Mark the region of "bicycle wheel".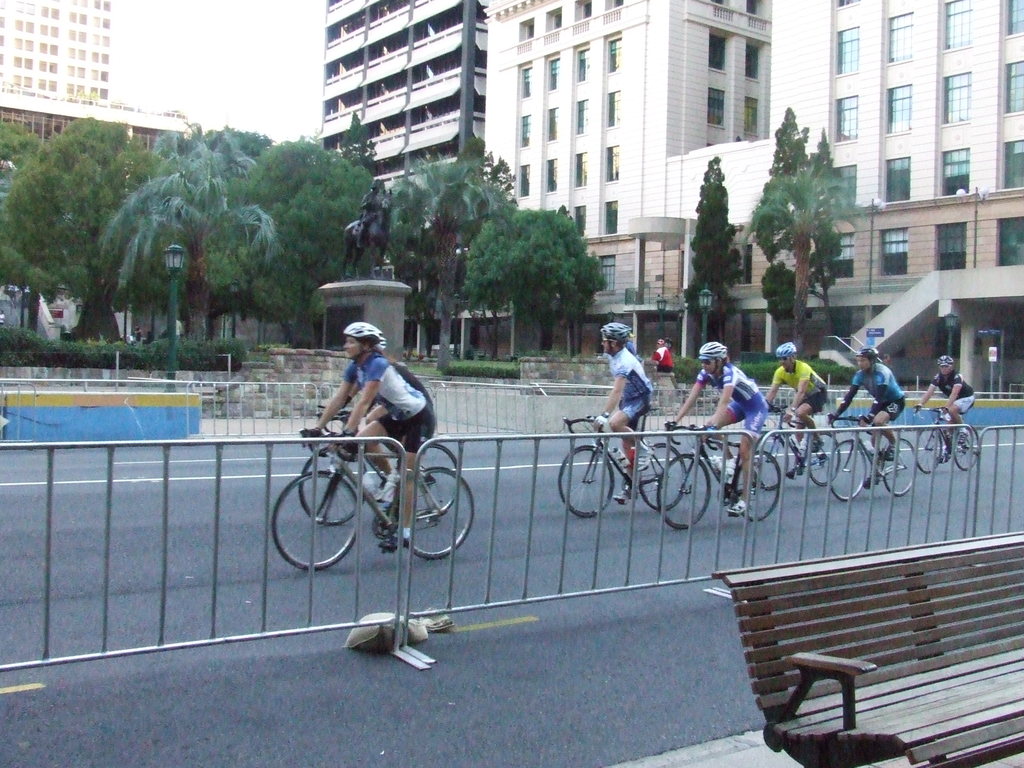
Region: 271, 472, 361, 569.
